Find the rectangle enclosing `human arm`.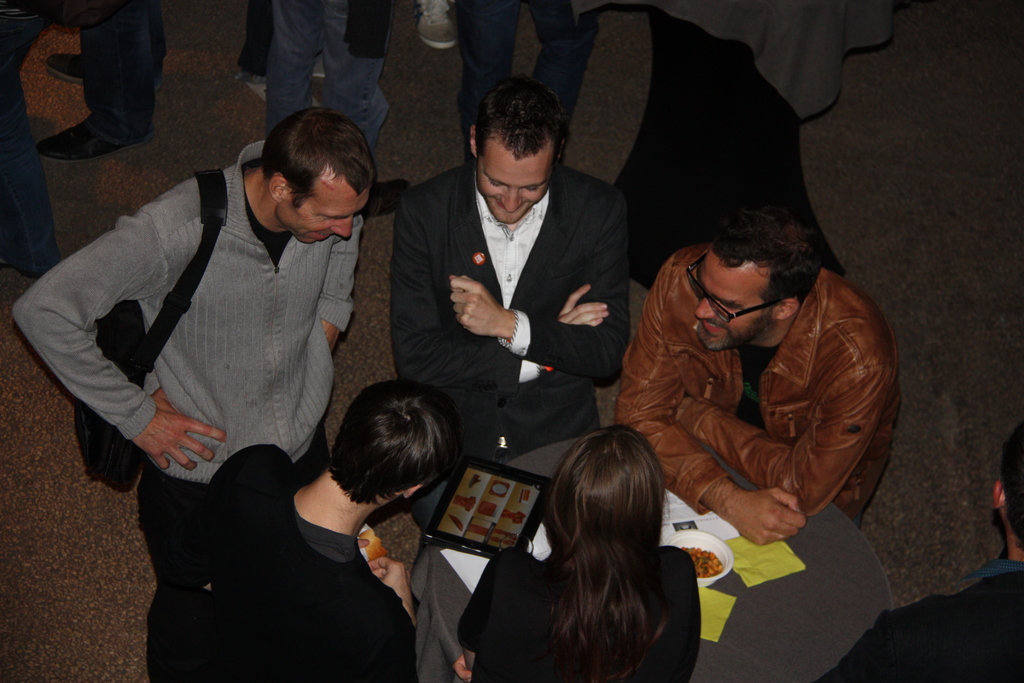
rect(49, 230, 187, 497).
